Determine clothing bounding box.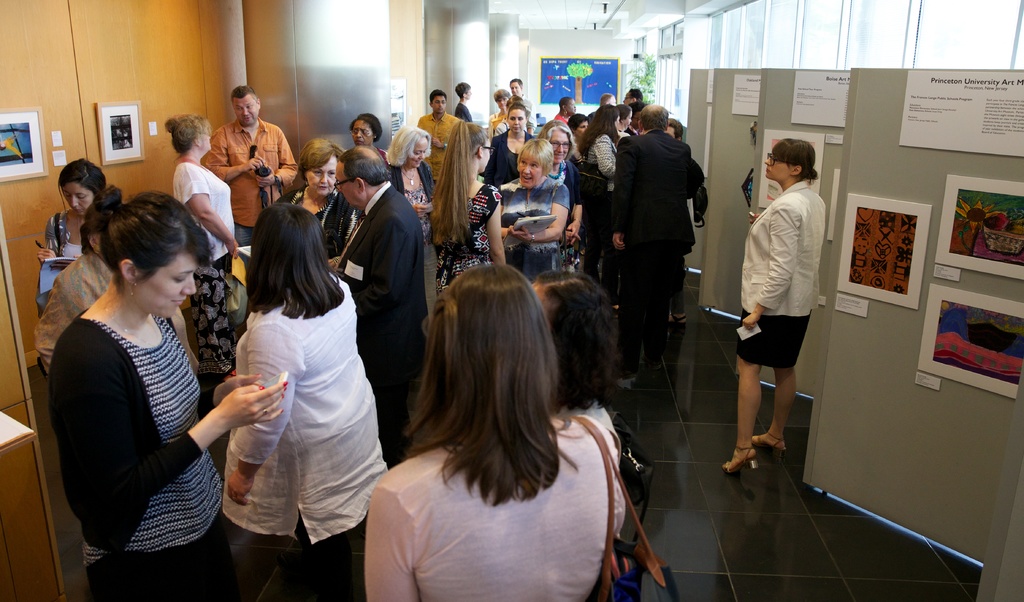
Determined: x1=174, y1=157, x2=240, y2=378.
